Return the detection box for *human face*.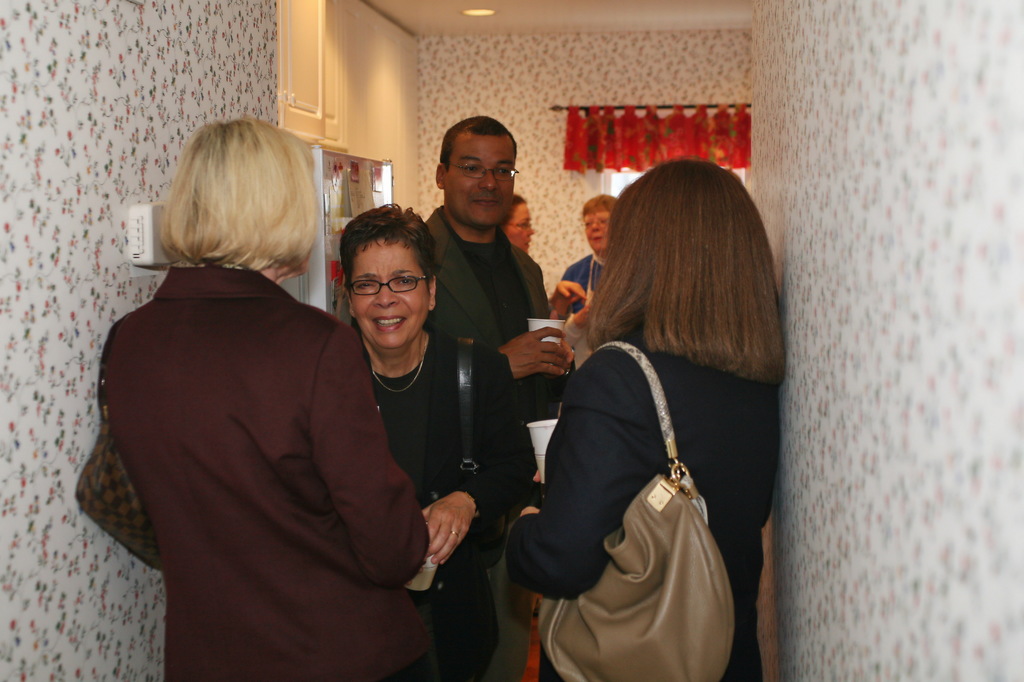
(509,207,535,251).
